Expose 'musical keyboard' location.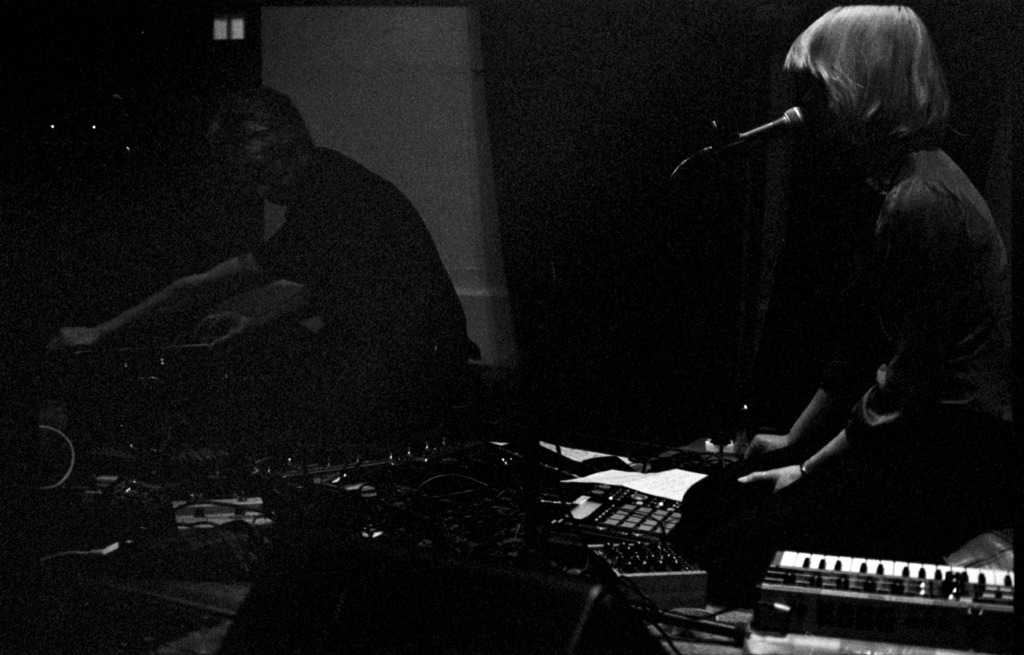
Exposed at pyautogui.locateOnScreen(751, 539, 1023, 654).
